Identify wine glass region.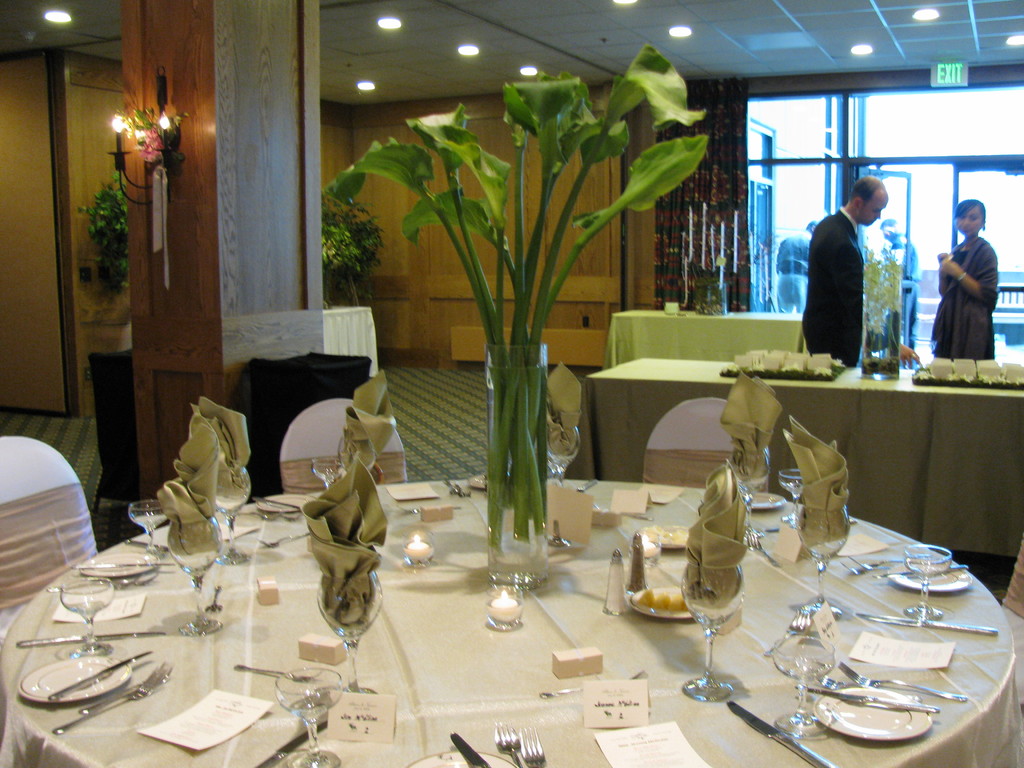
Region: [279, 666, 341, 767].
